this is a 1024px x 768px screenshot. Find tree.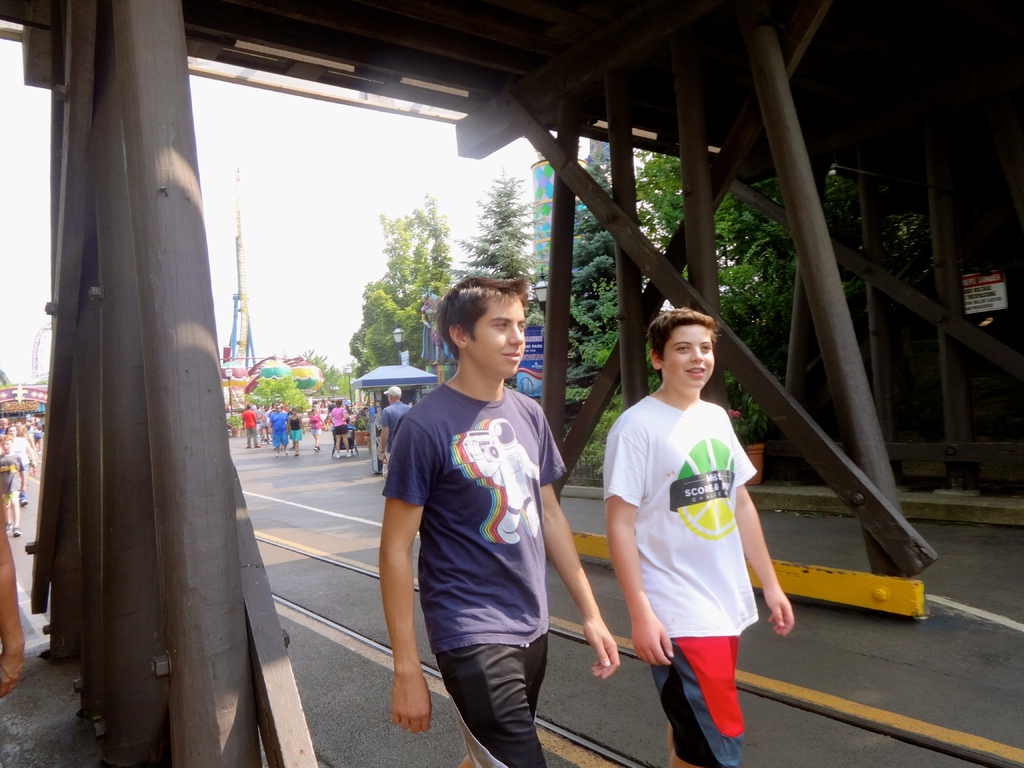
Bounding box: [877,176,937,305].
